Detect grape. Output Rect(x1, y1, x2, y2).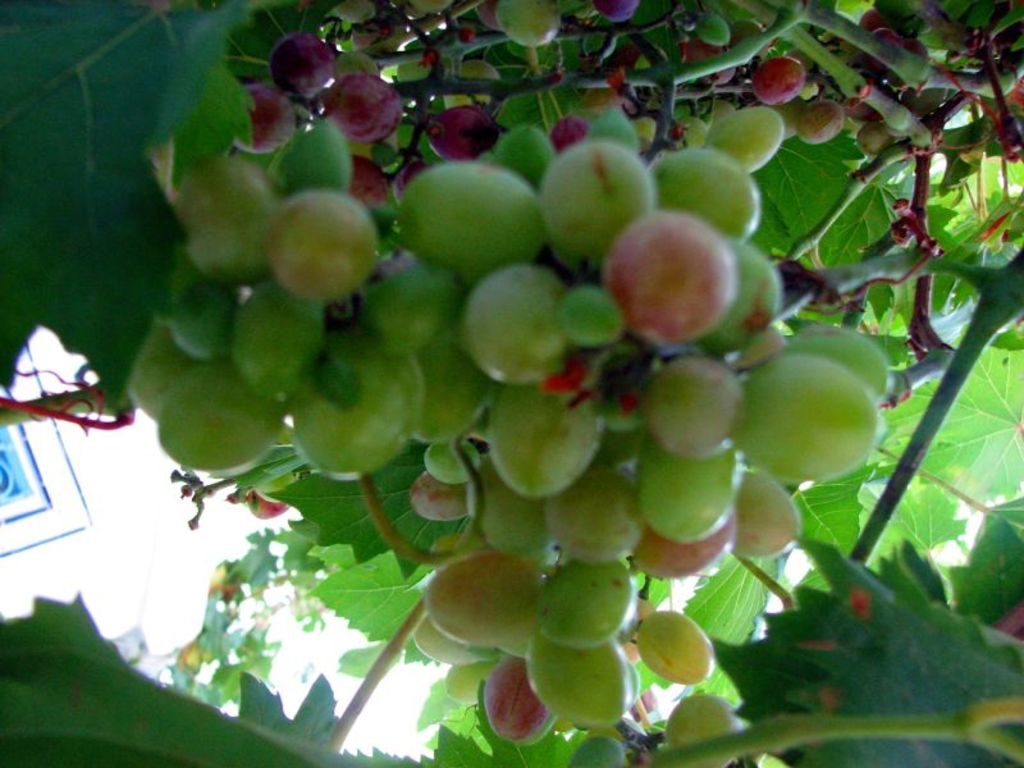
Rect(407, 0, 451, 18).
